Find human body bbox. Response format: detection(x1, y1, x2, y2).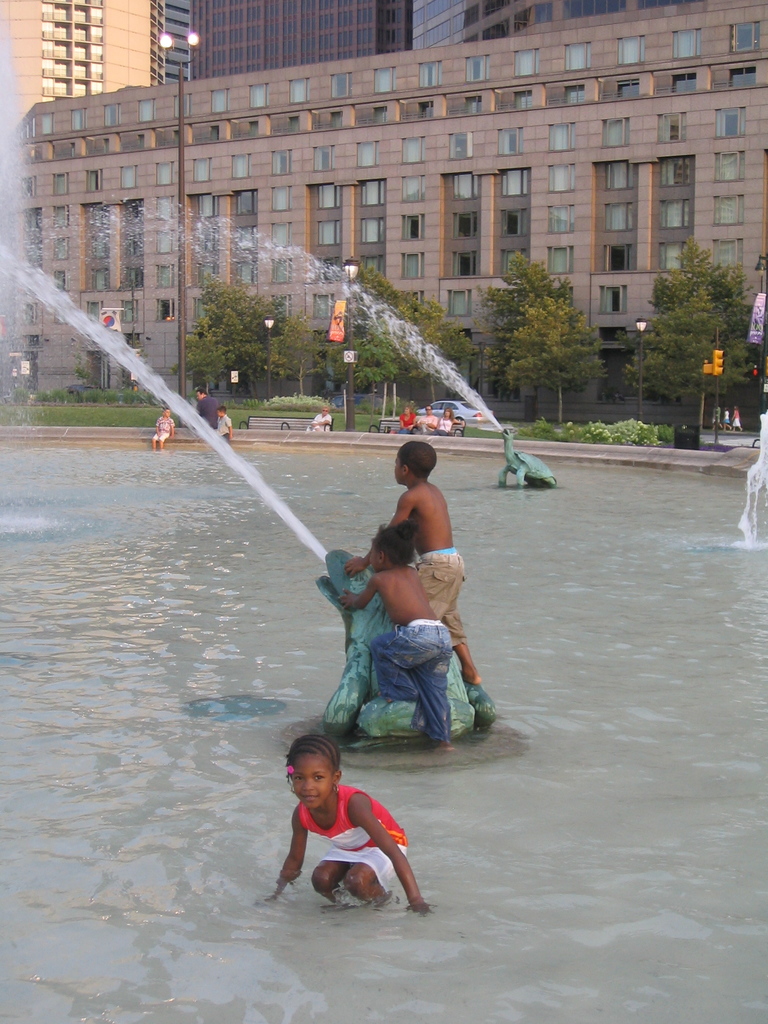
detection(398, 407, 415, 433).
